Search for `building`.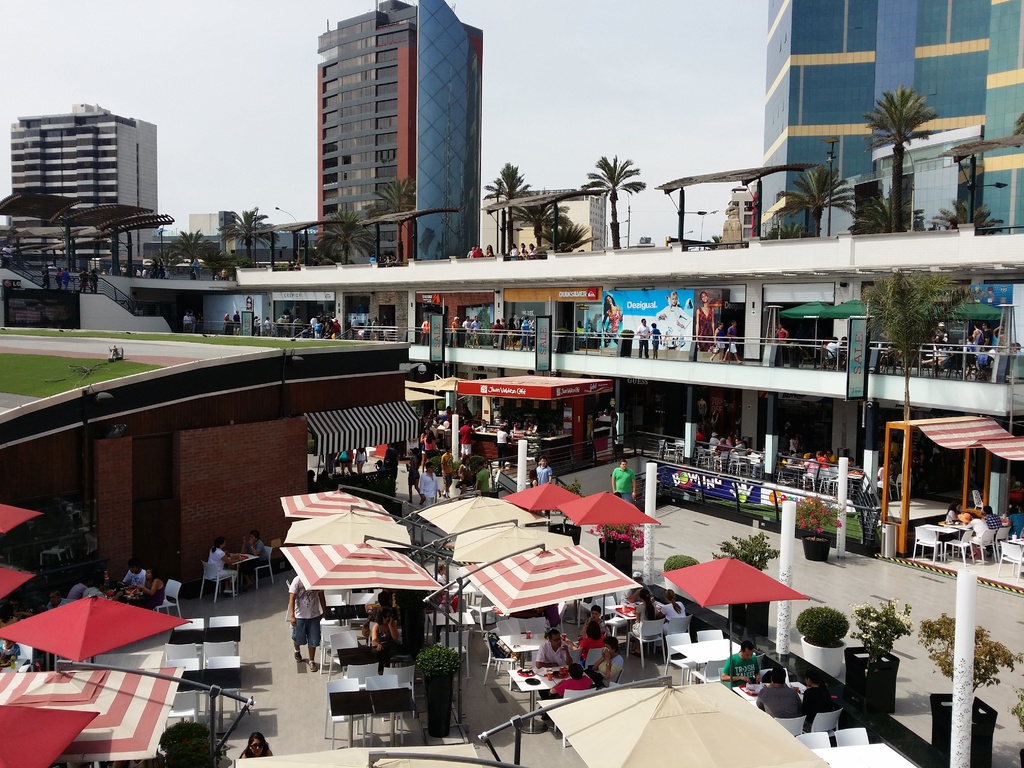
Found at rect(282, 4, 502, 248).
